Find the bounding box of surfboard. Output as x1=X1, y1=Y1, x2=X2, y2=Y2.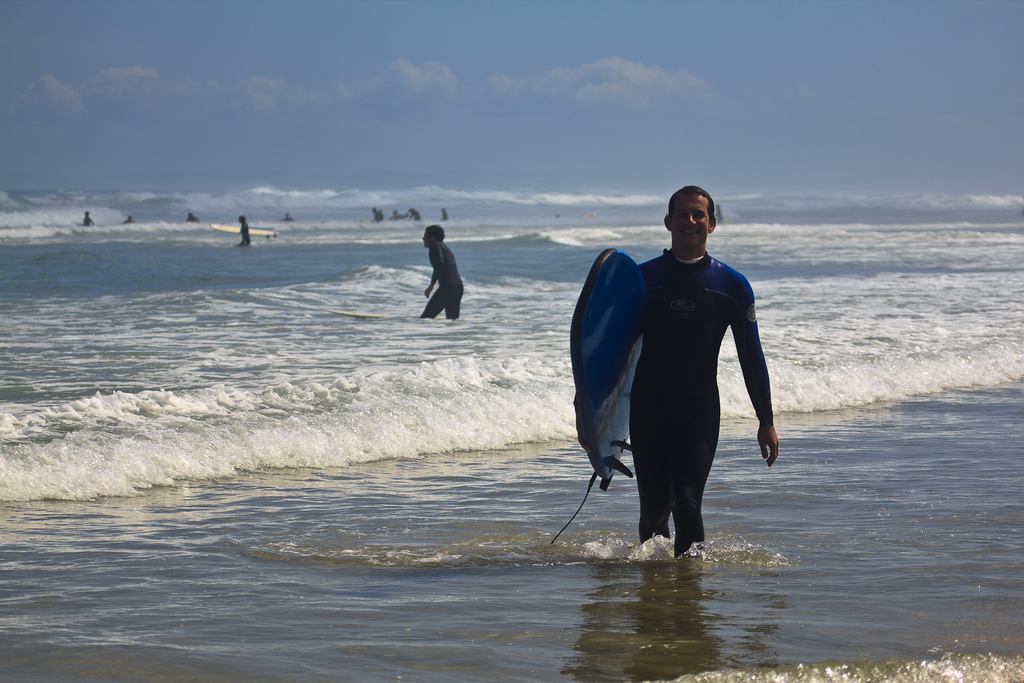
x1=323, y1=309, x2=394, y2=320.
